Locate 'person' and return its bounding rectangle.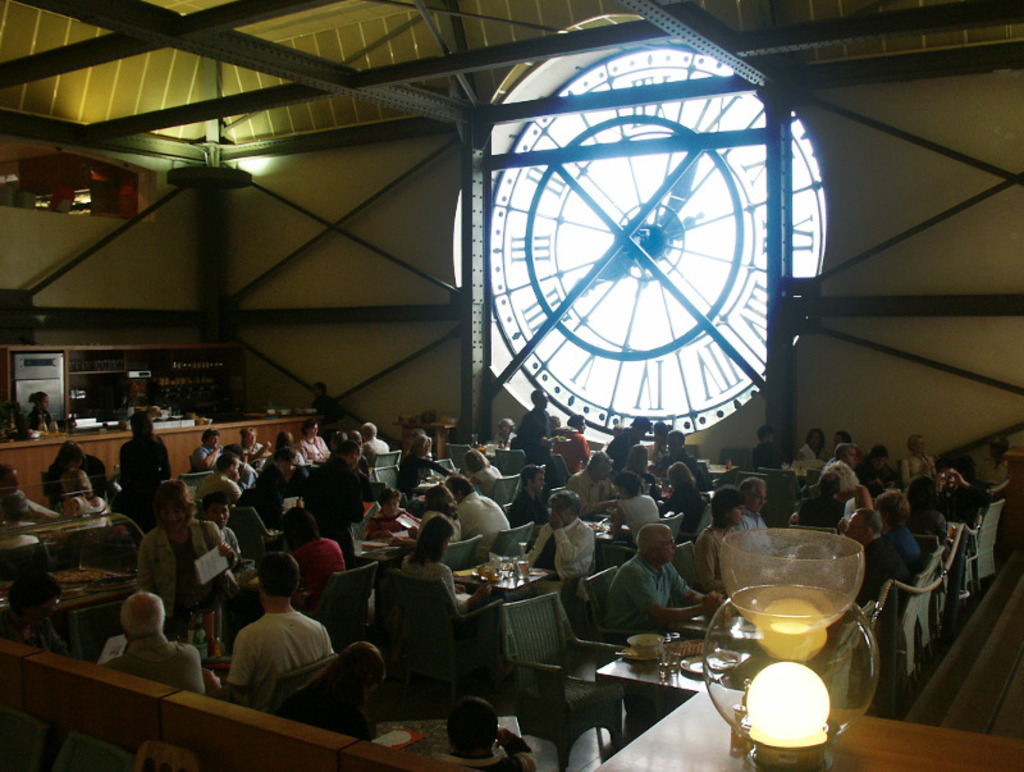
bbox=[311, 438, 383, 572].
